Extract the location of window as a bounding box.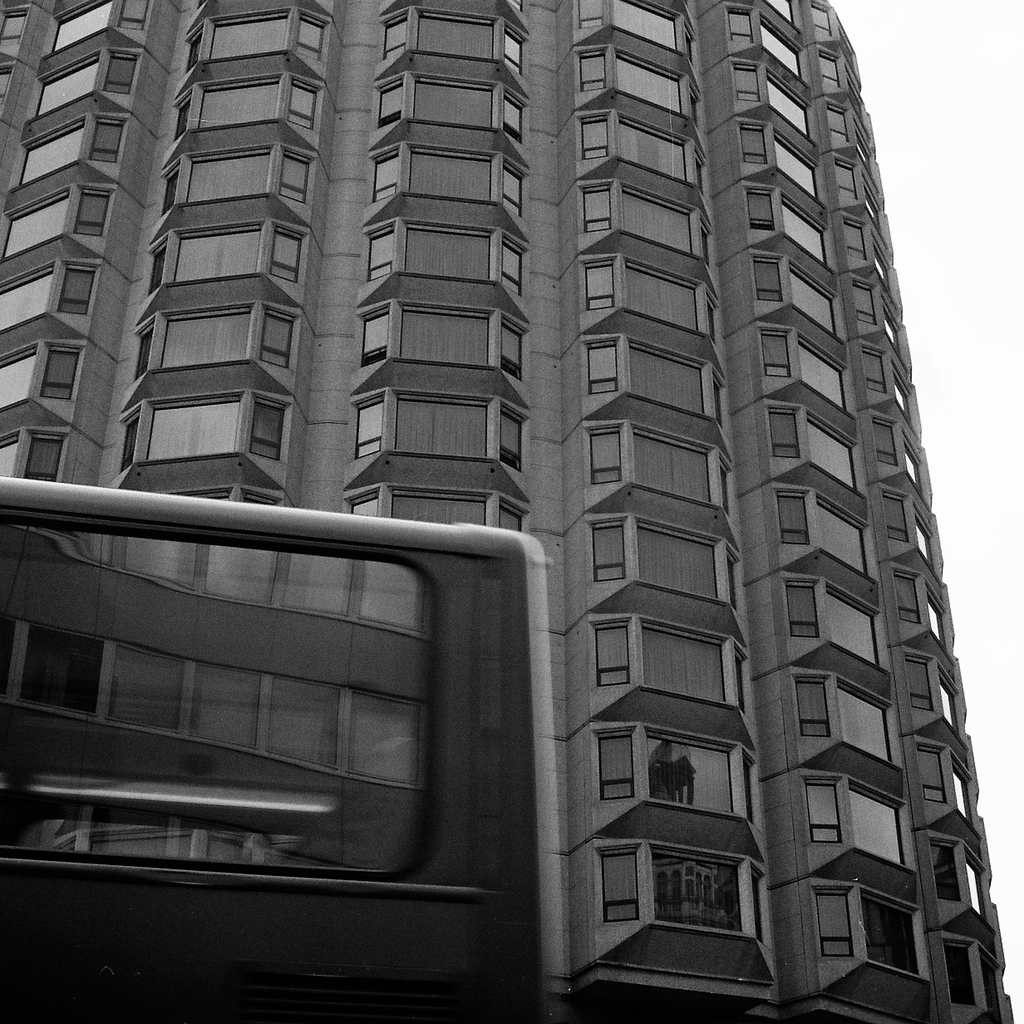
(940, 938, 1006, 1012).
